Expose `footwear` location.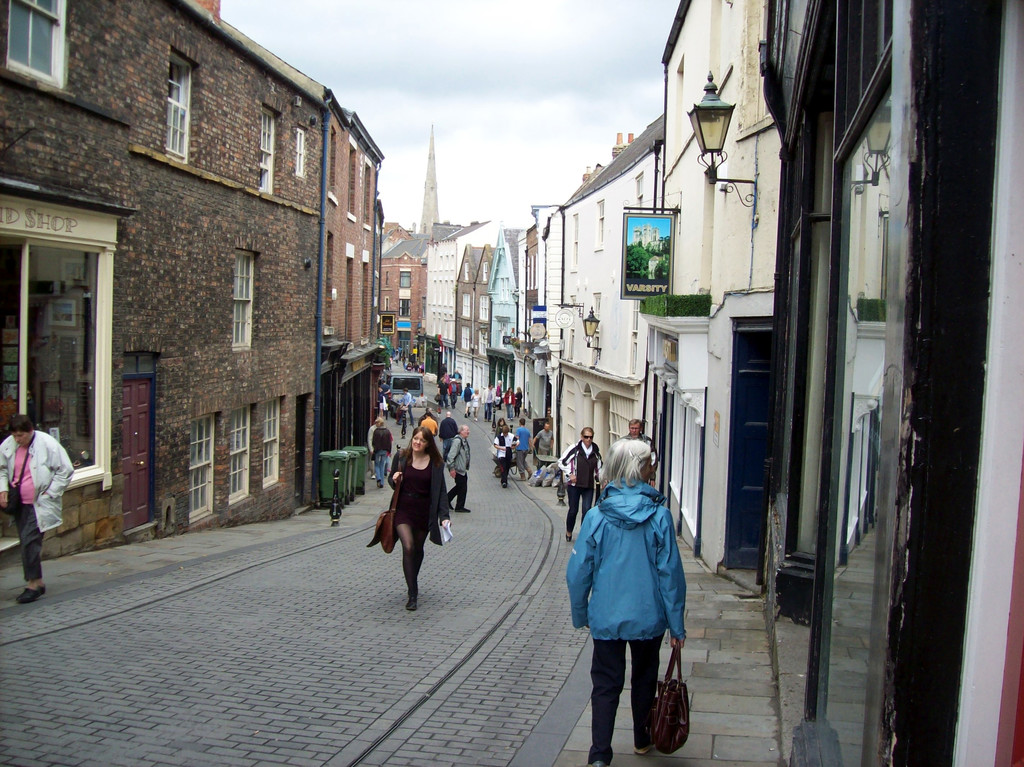
Exposed at 468/411/469/414.
